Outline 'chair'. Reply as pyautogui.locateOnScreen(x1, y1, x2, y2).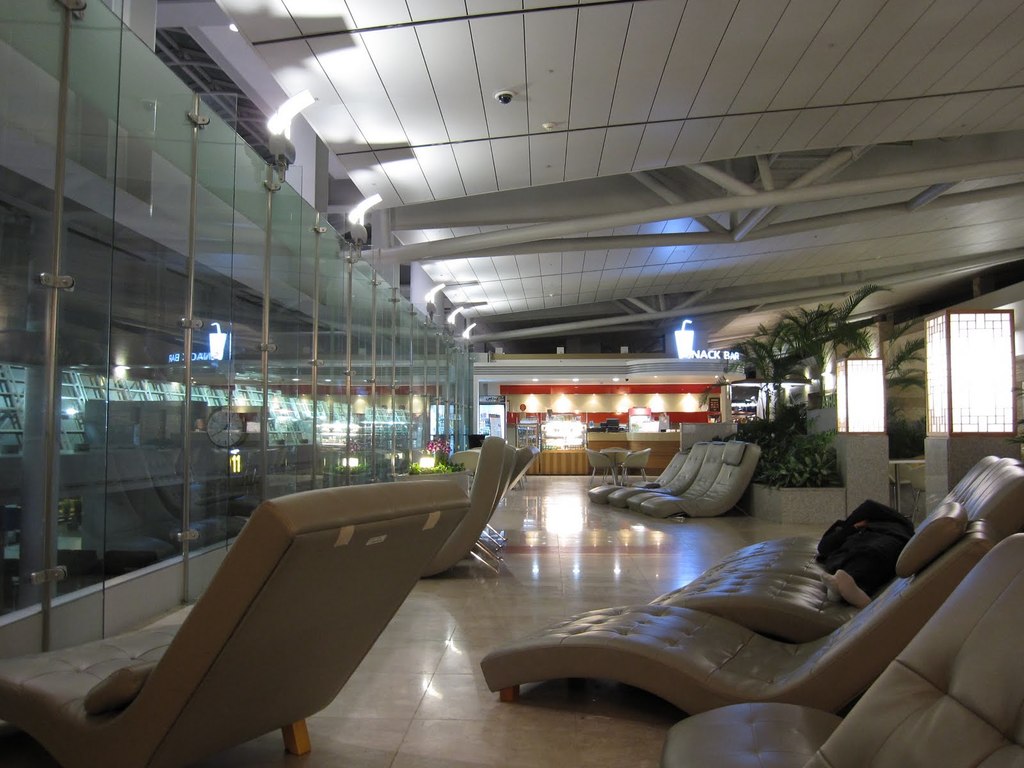
pyautogui.locateOnScreen(662, 532, 1023, 767).
